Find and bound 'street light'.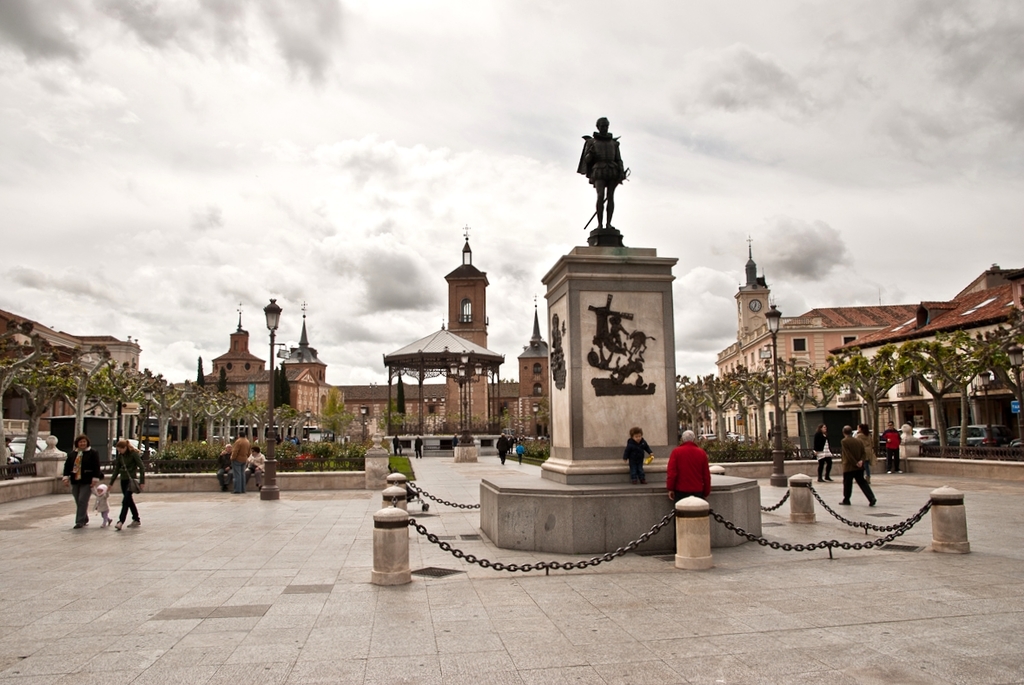
Bound: crop(259, 296, 287, 498).
